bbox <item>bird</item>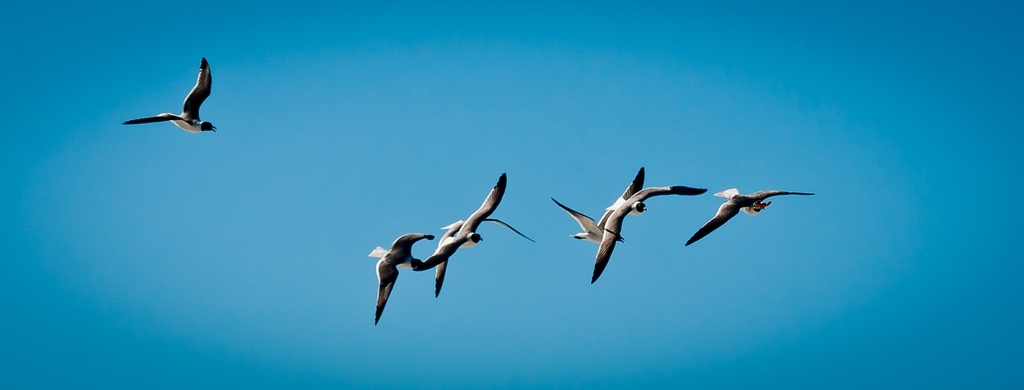
589 188 701 292
